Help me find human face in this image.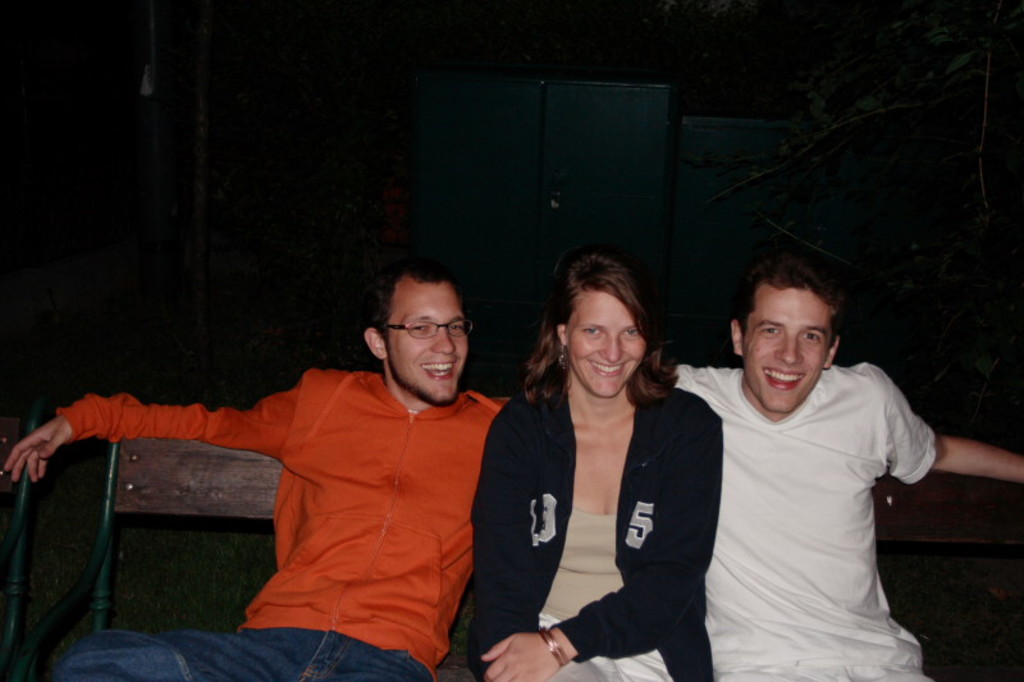
Found it: region(571, 307, 644, 395).
